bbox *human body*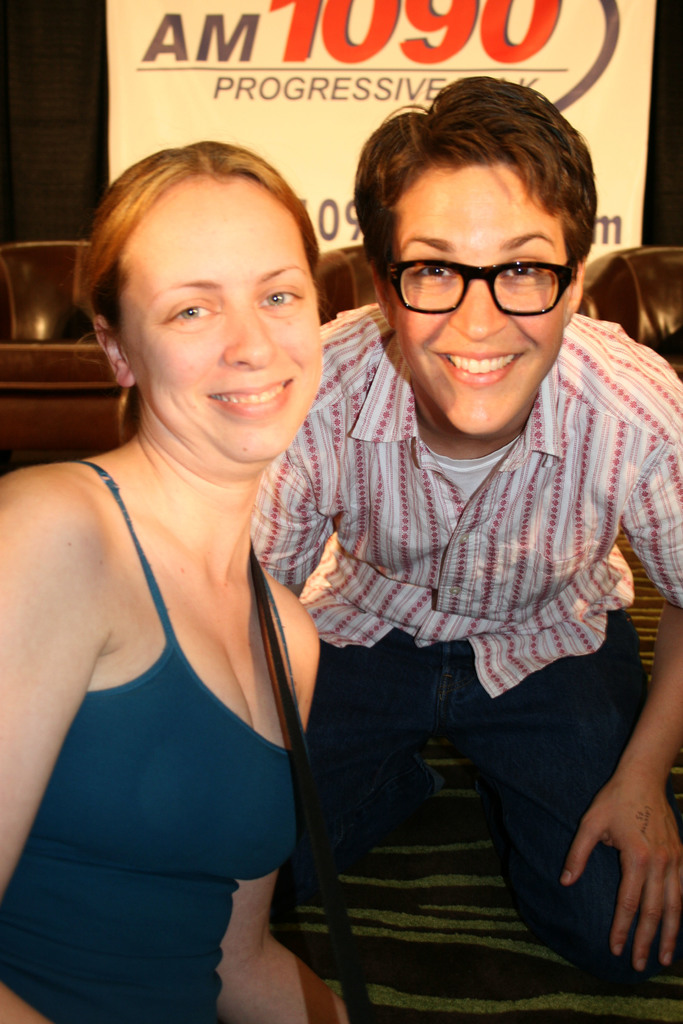
<bbox>0, 456, 365, 1023</bbox>
